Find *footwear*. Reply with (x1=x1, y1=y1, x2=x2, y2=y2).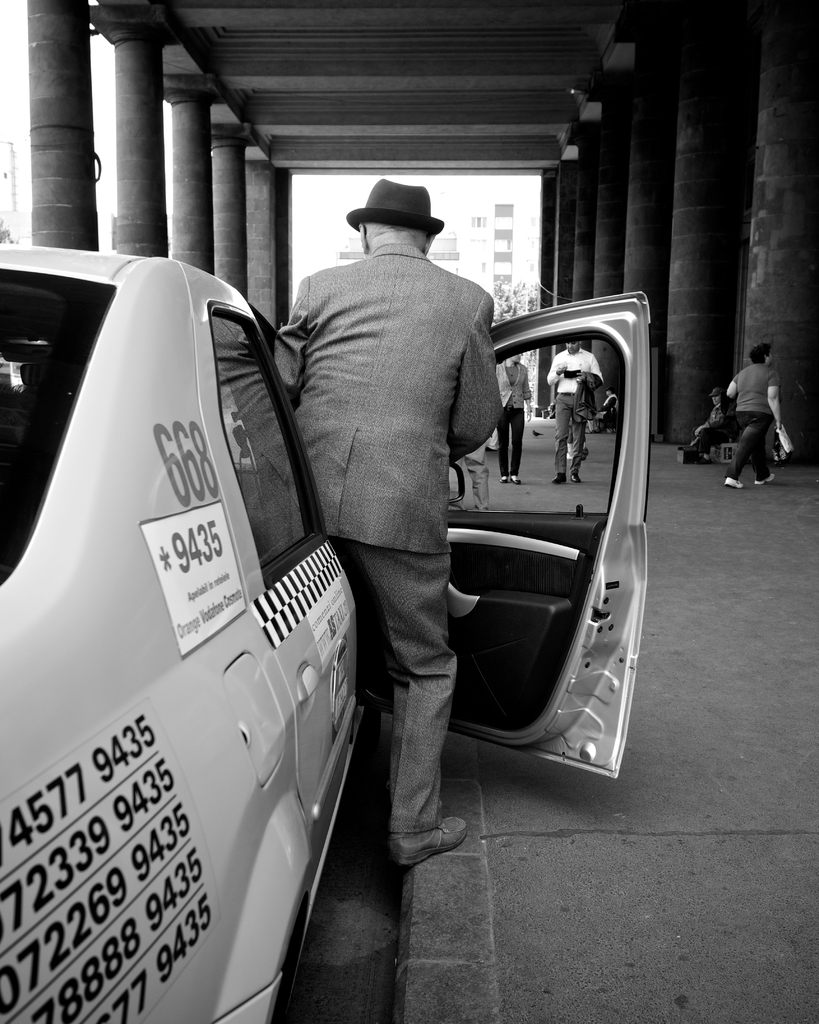
(x1=485, y1=445, x2=497, y2=452).
